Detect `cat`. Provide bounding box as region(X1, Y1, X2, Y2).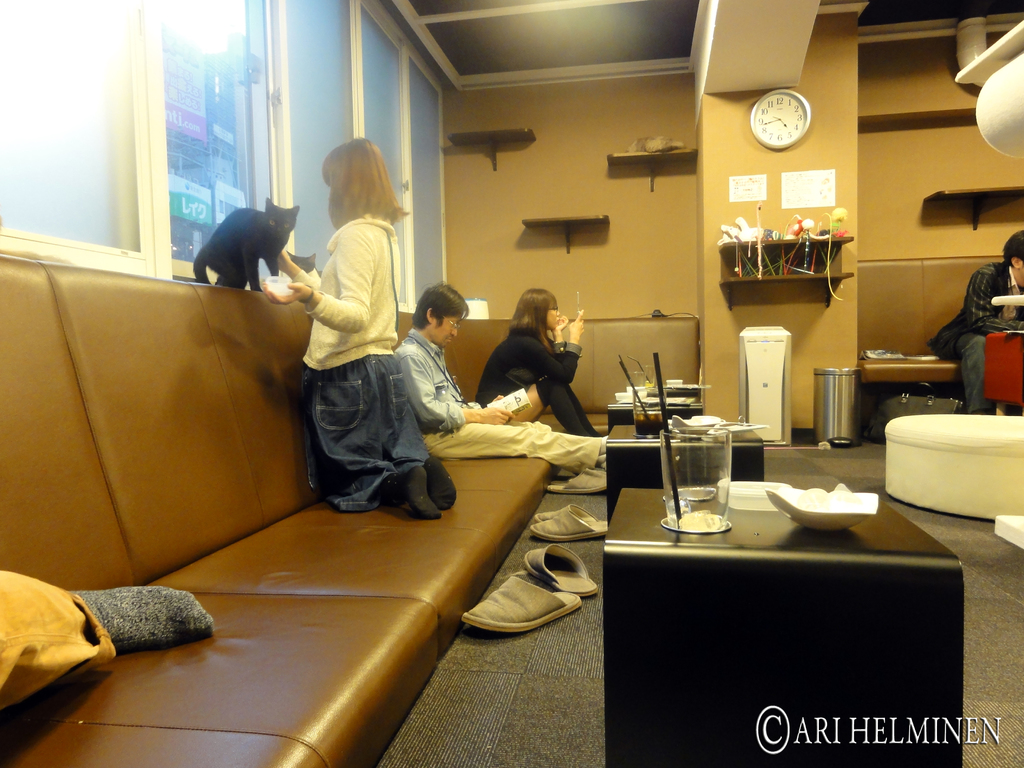
region(193, 196, 303, 296).
